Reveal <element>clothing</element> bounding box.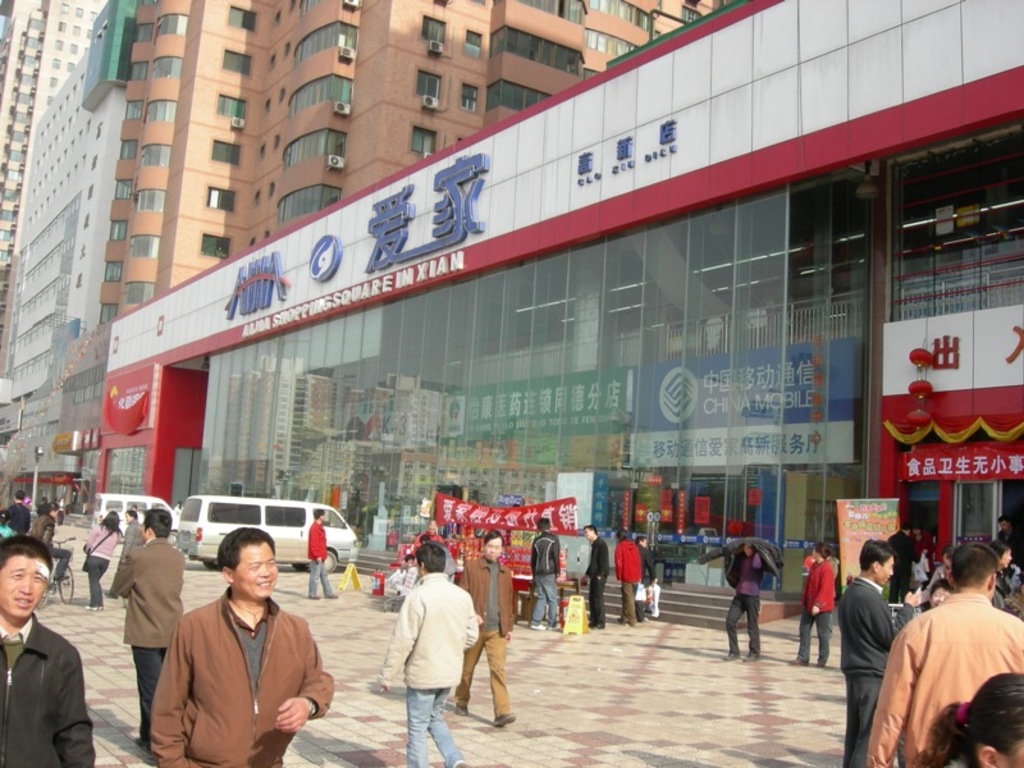
Revealed: 836, 576, 899, 767.
